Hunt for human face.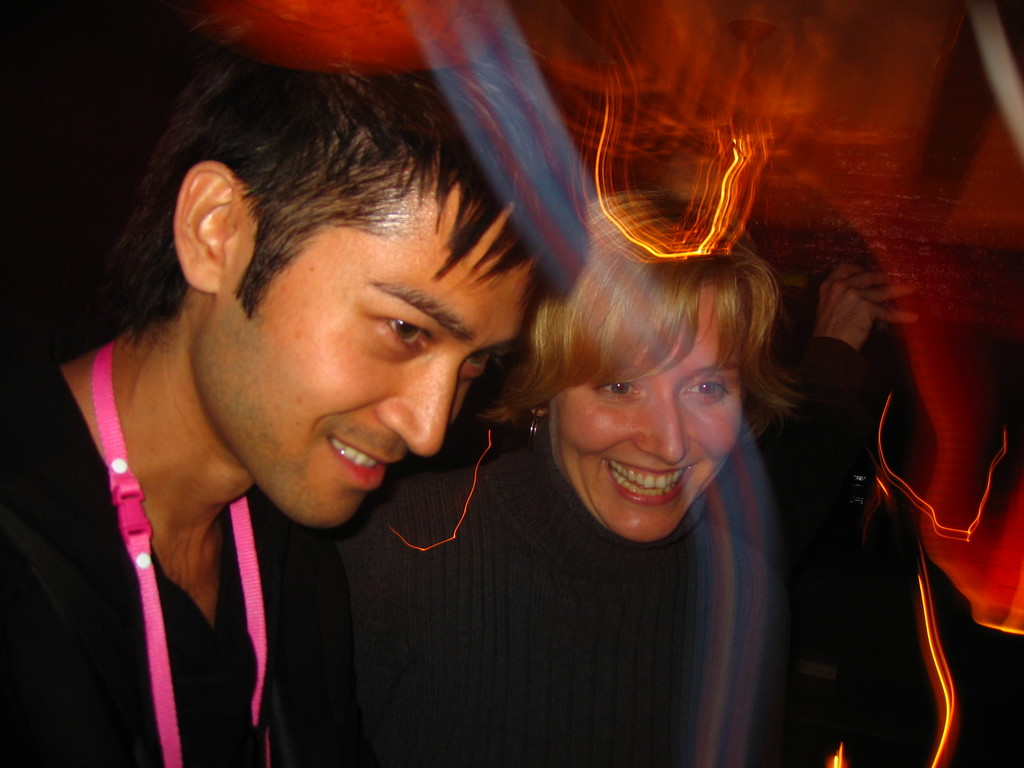
Hunted down at x1=550 y1=283 x2=744 y2=547.
